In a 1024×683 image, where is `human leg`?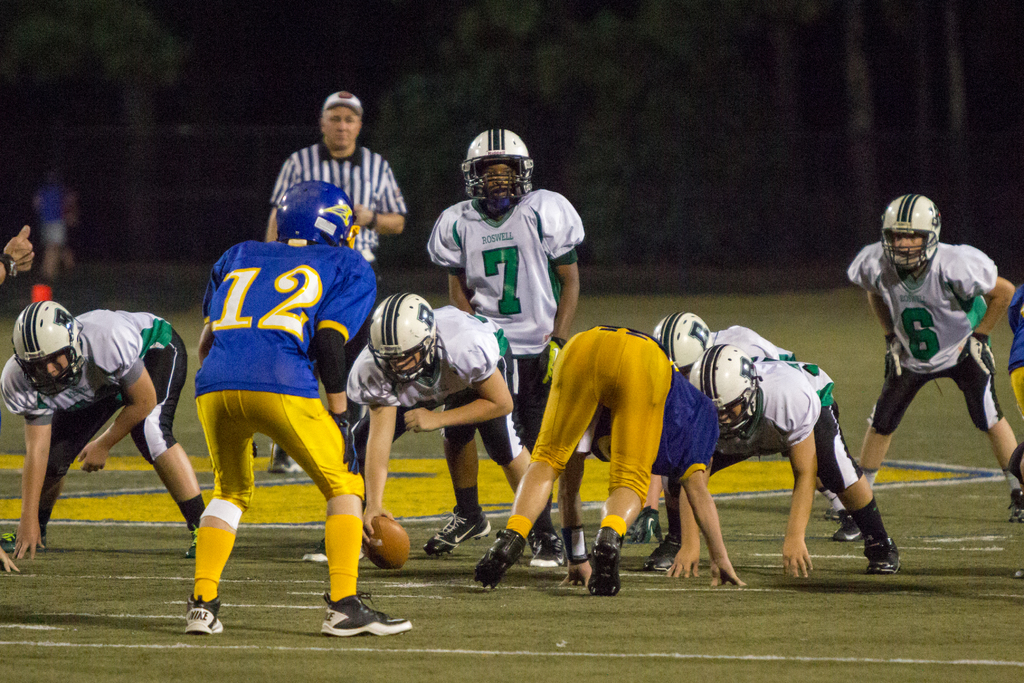
x1=833 y1=366 x2=931 y2=540.
